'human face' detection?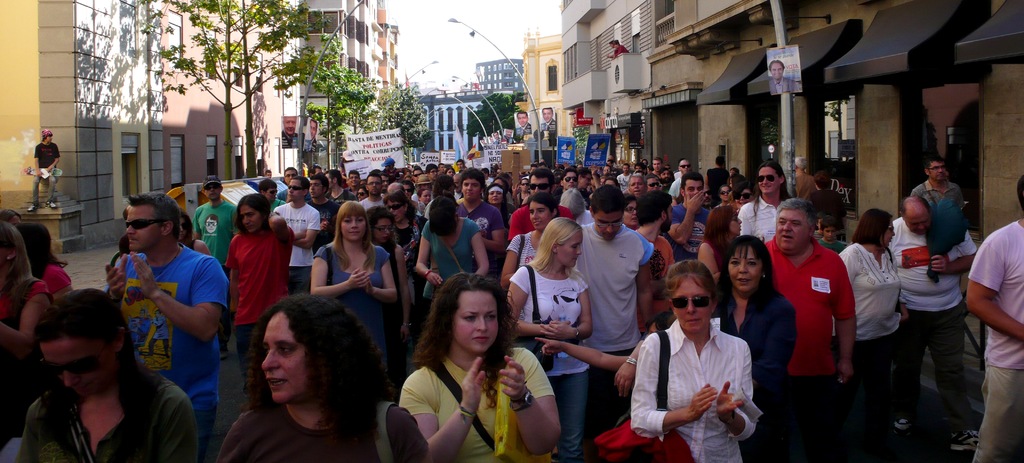
(left=343, top=215, right=364, bottom=242)
